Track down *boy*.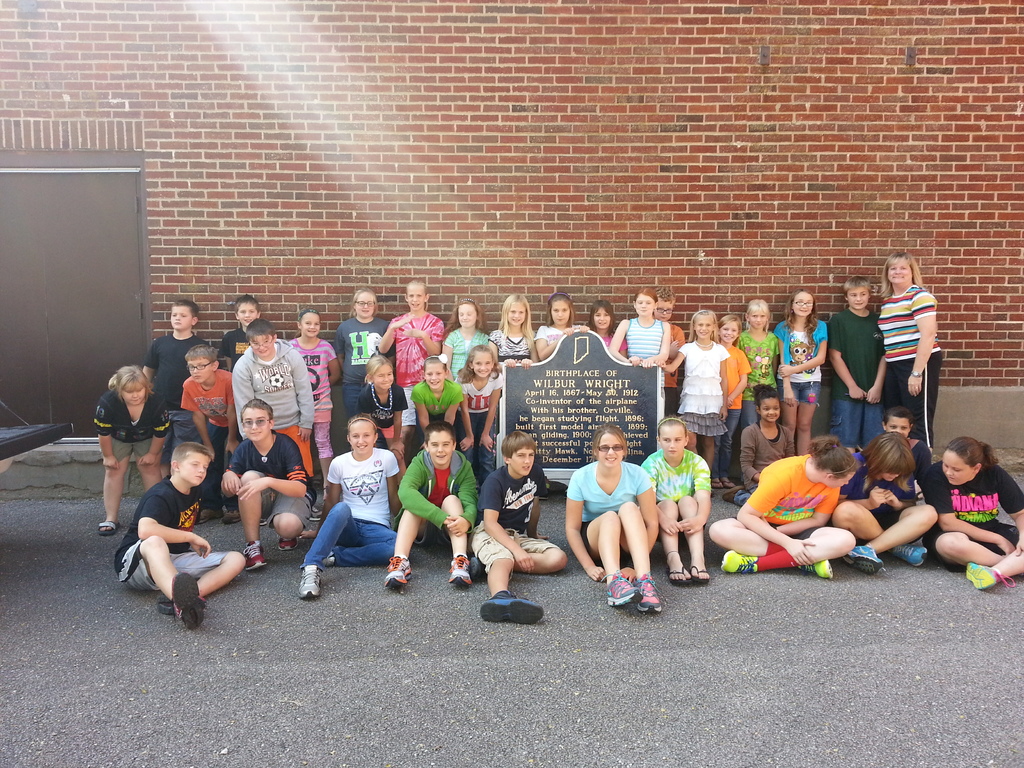
Tracked to left=390, top=421, right=477, bottom=585.
